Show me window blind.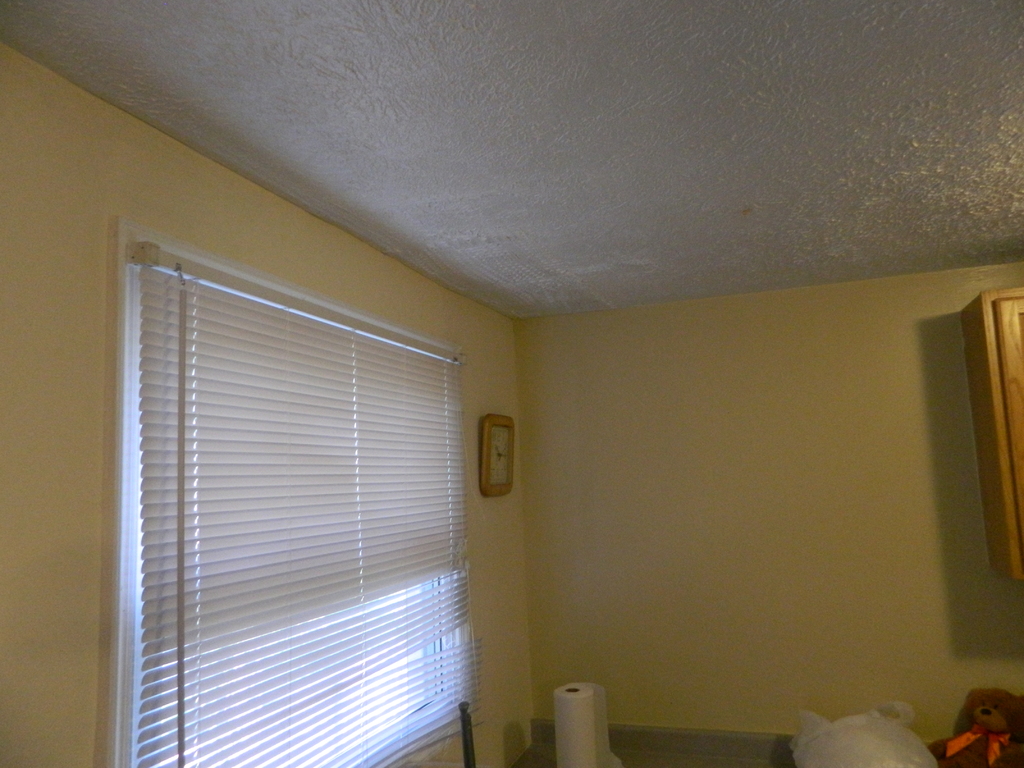
window blind is here: [134,248,495,767].
